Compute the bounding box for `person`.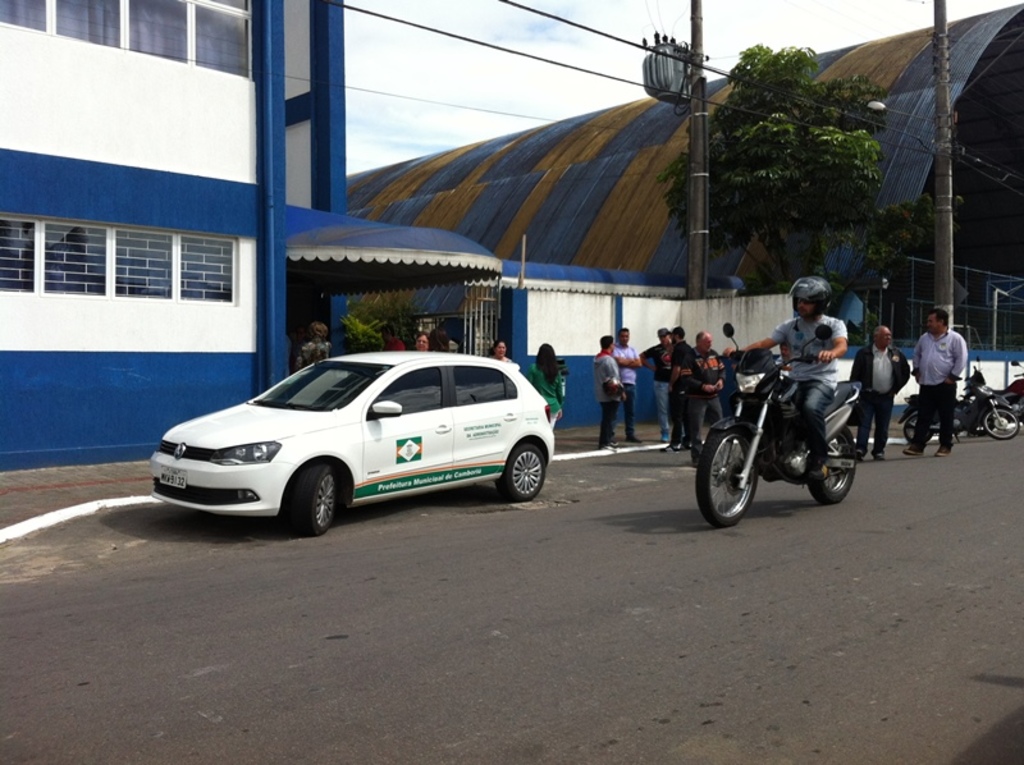
x1=648 y1=320 x2=690 y2=441.
